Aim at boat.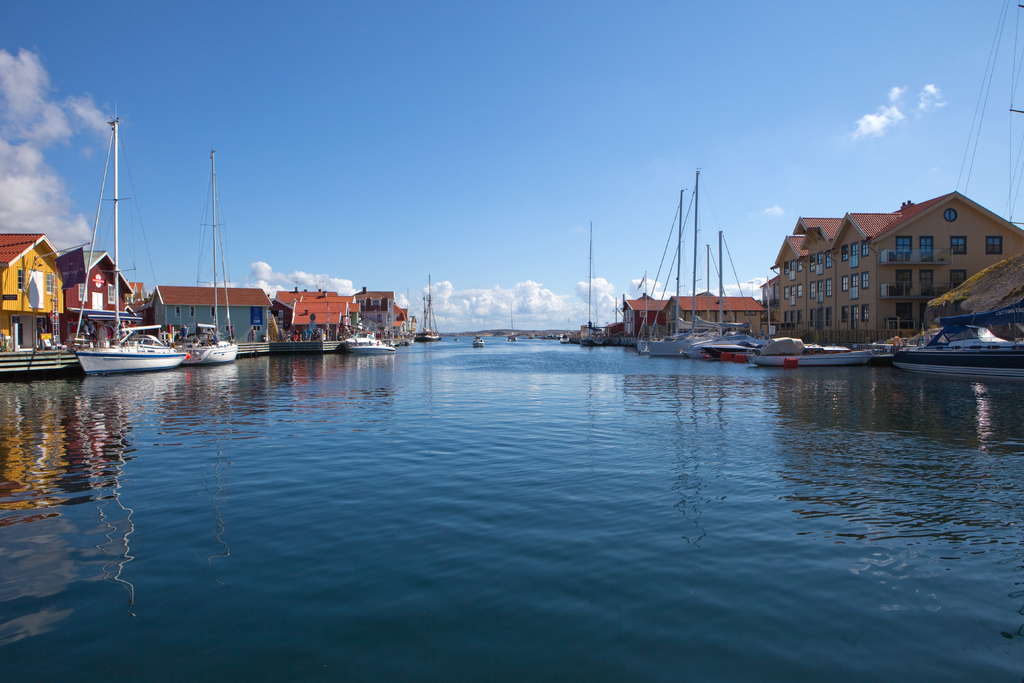
Aimed at <bbox>579, 221, 604, 347</bbox>.
